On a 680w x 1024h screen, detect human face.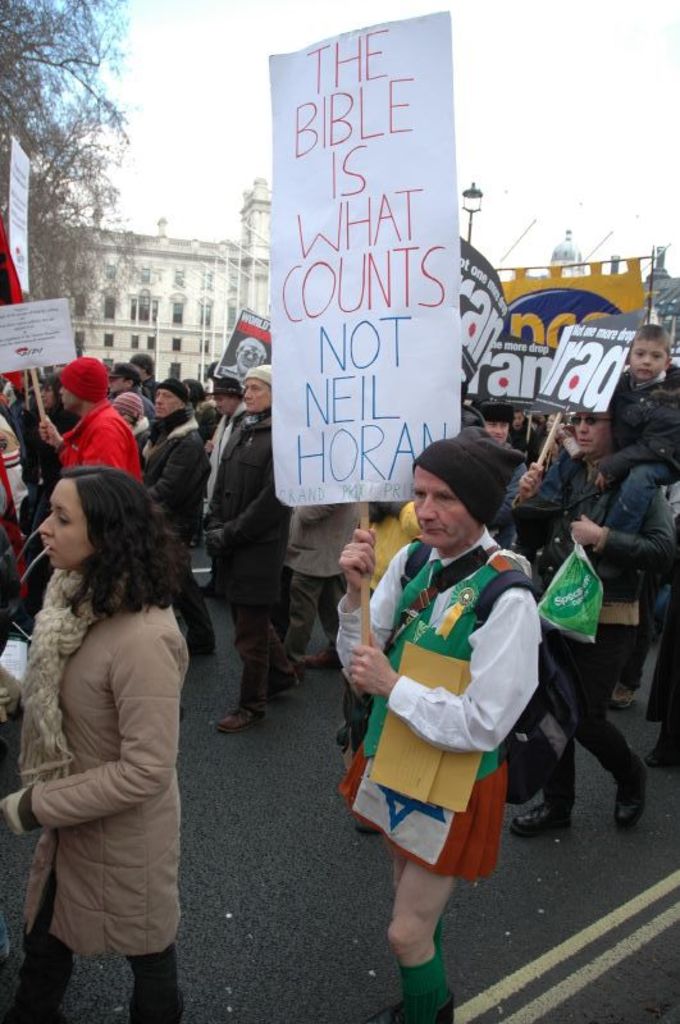
region(38, 480, 92, 570).
